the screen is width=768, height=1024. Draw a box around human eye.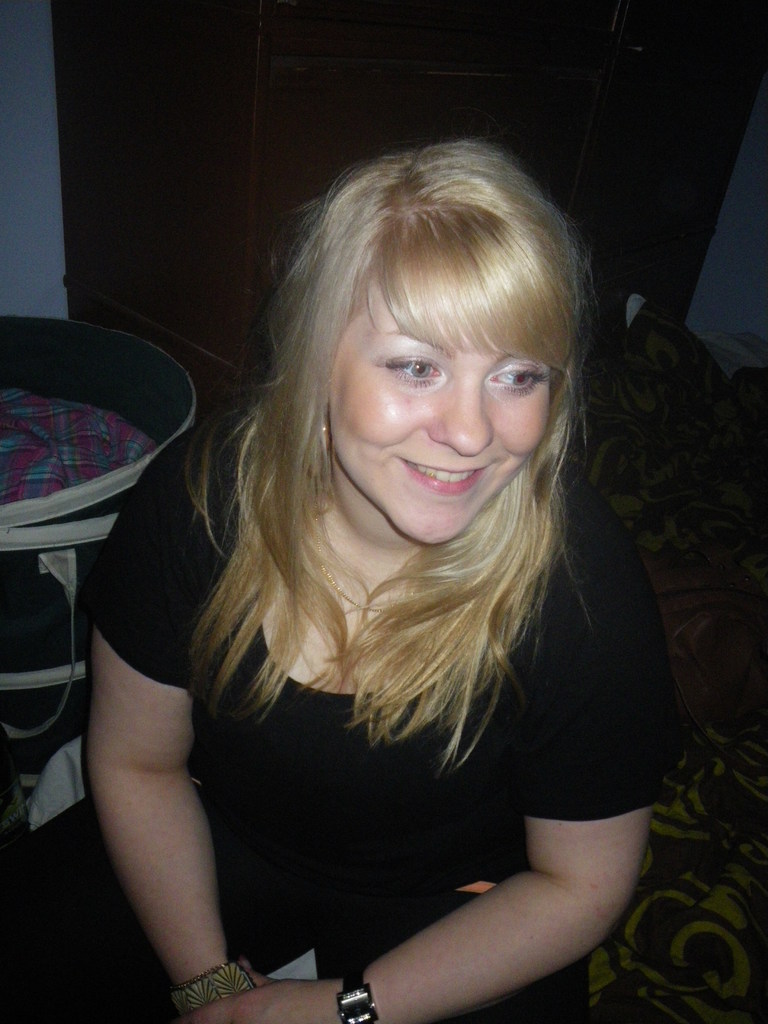
(483, 354, 548, 399).
